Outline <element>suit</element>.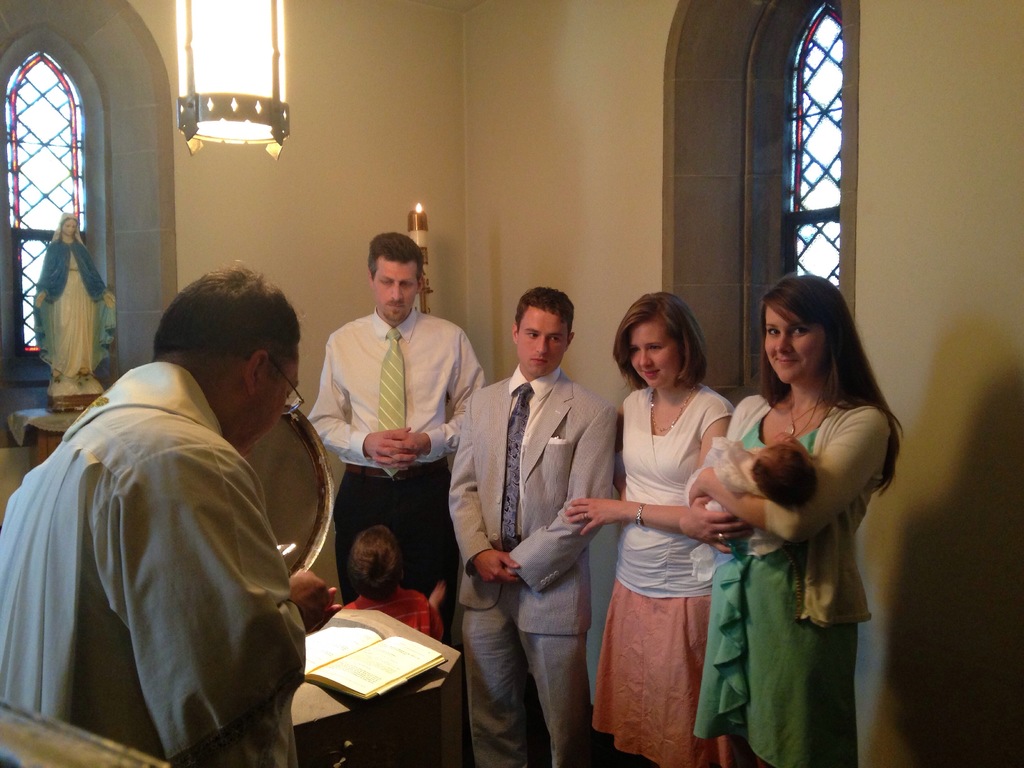
Outline: <region>463, 284, 620, 755</region>.
